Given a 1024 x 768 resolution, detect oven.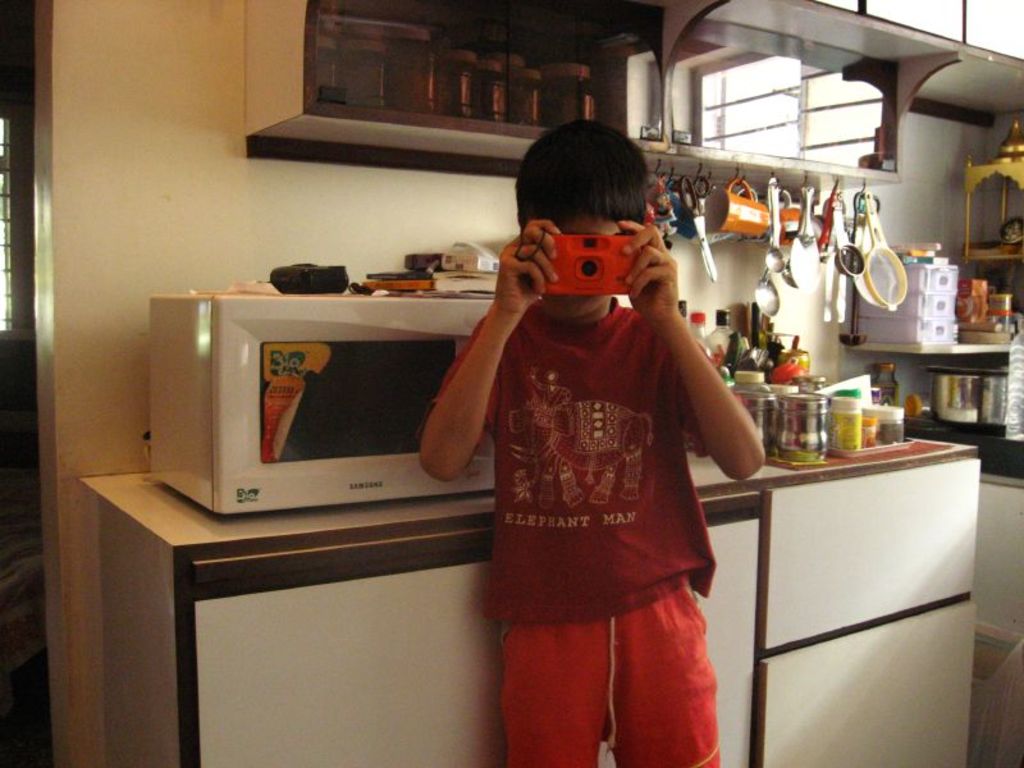
(148, 292, 495, 515).
